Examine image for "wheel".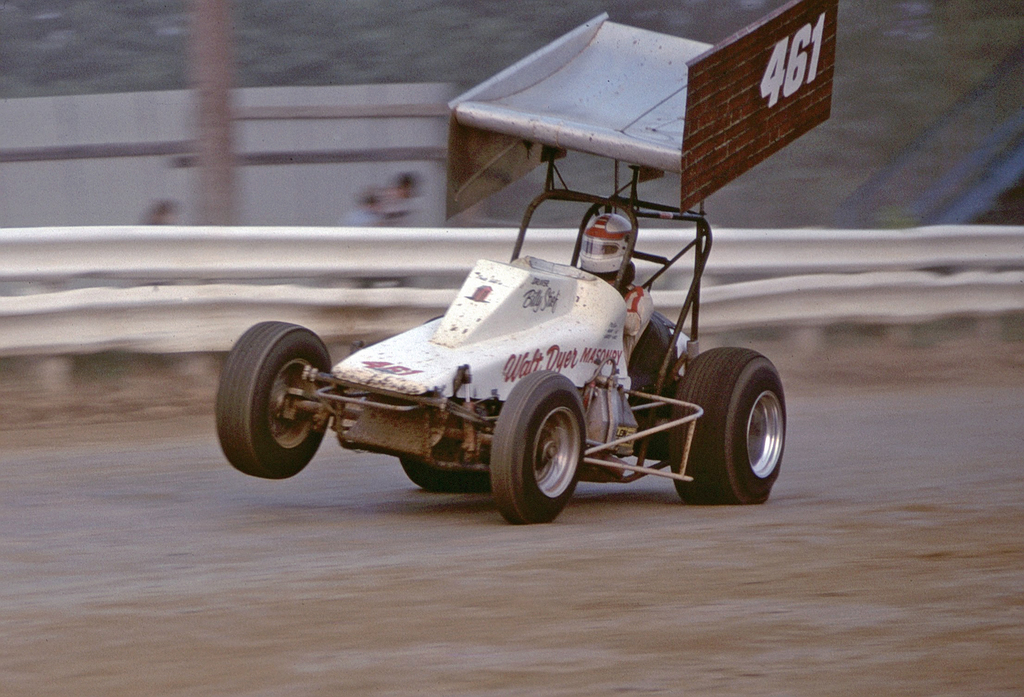
Examination result: (214,319,337,480).
